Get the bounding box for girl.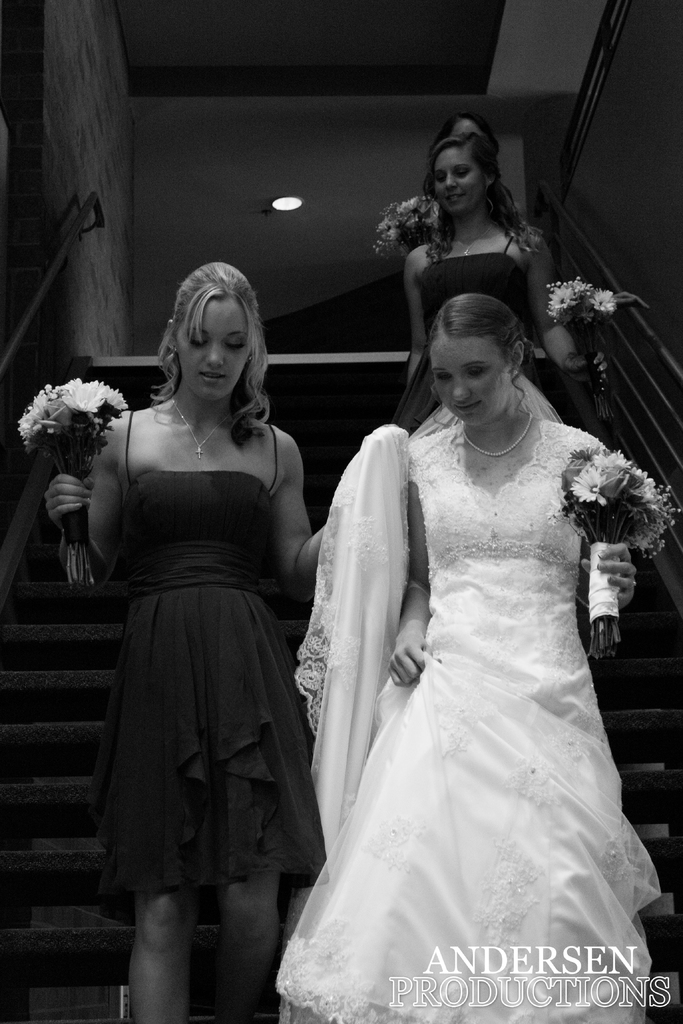
box=[403, 129, 595, 433].
